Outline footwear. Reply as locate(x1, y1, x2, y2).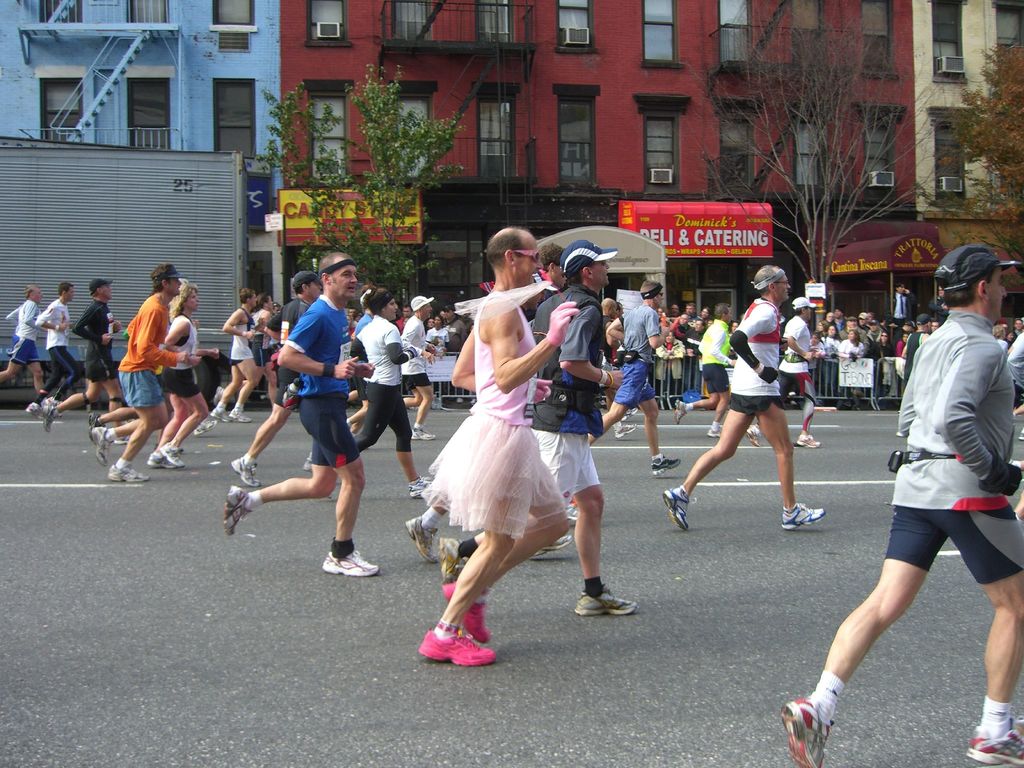
locate(652, 454, 673, 479).
